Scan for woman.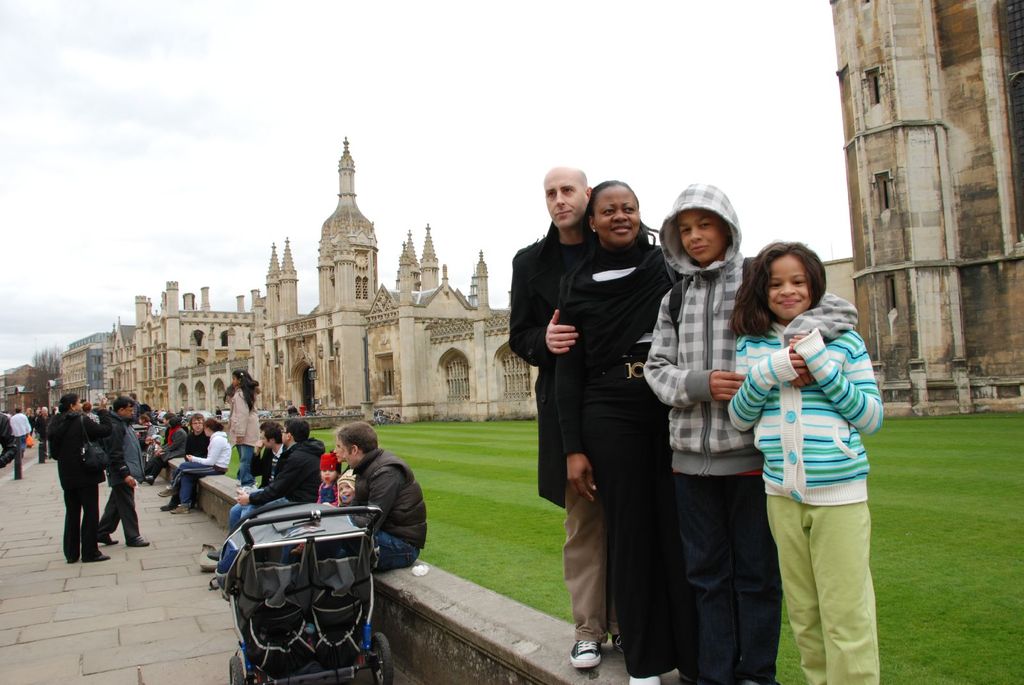
Scan result: box=[519, 185, 699, 666].
